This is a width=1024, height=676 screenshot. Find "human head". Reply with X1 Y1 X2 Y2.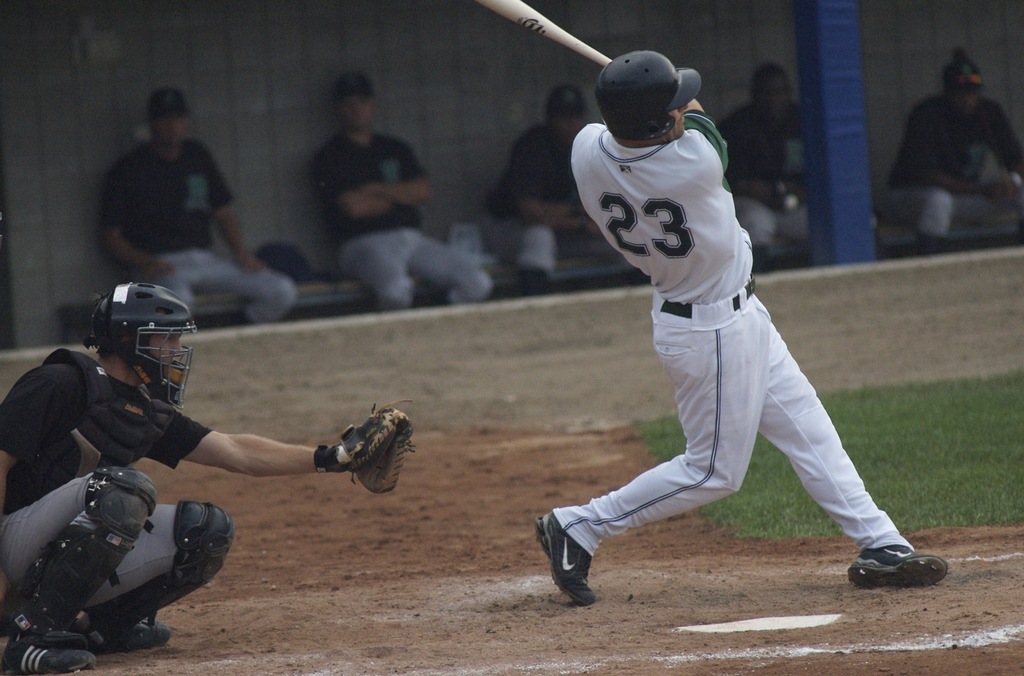
93 283 181 399.
